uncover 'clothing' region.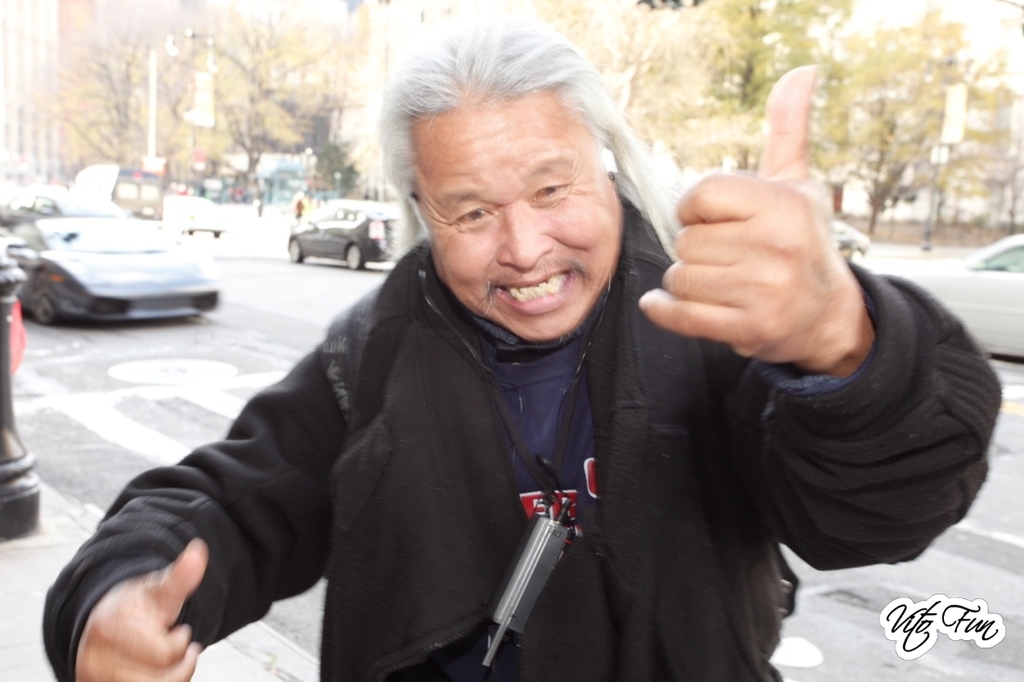
Uncovered: <bbox>95, 154, 989, 672</bbox>.
